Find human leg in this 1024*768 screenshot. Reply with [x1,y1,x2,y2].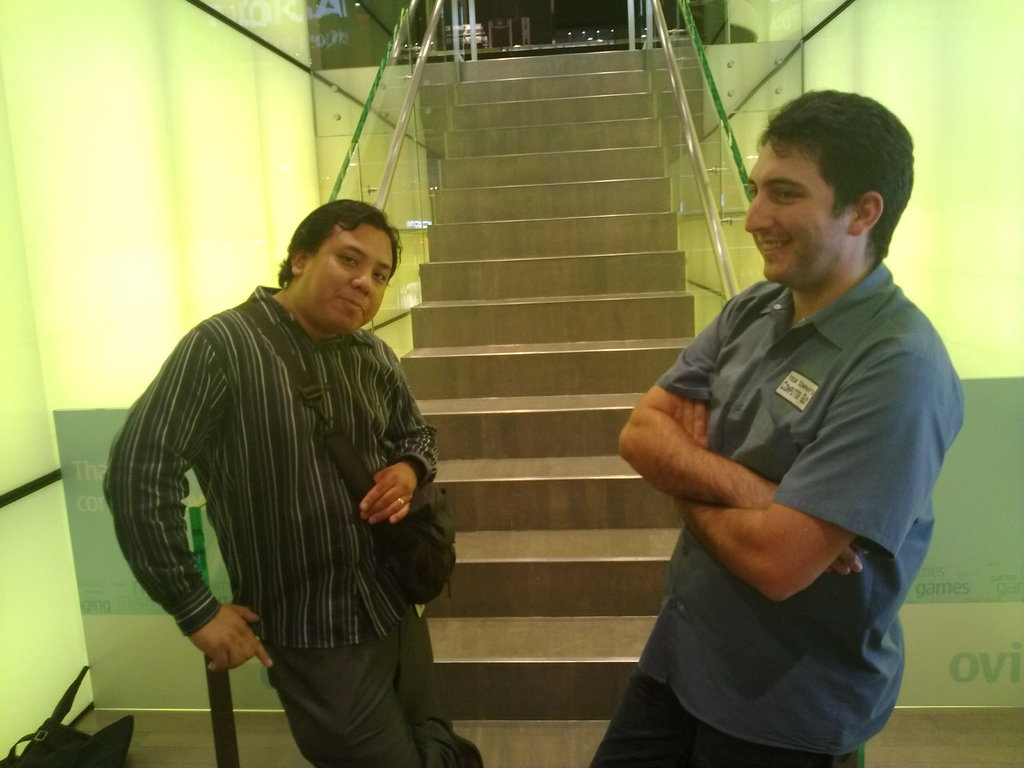
[392,599,456,767].
